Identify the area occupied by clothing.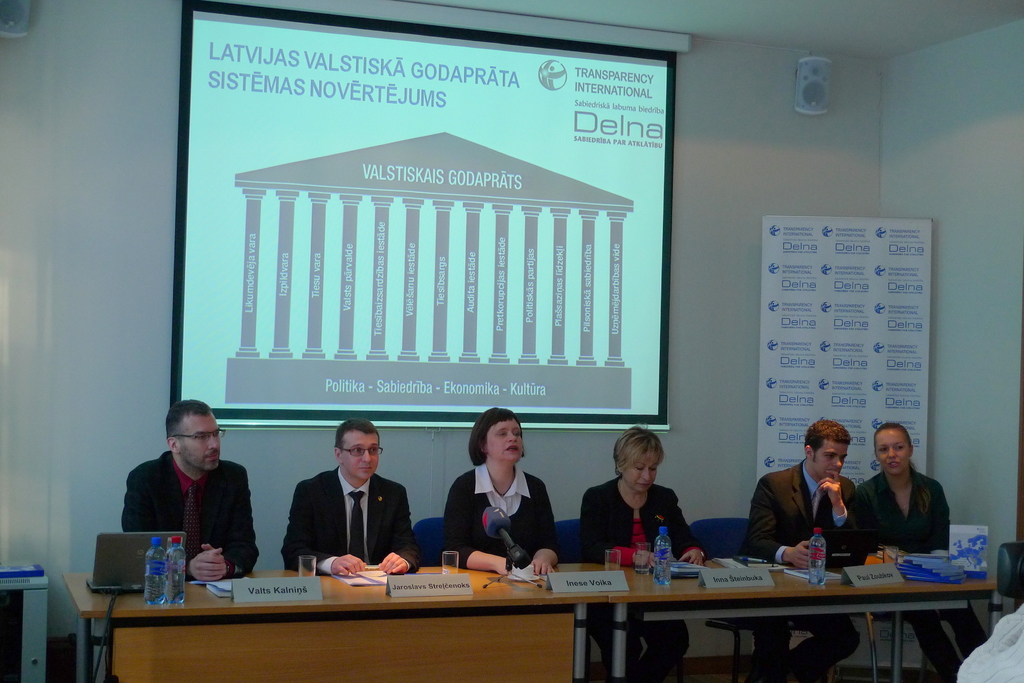
Area: [left=275, top=462, right=423, bottom=574].
